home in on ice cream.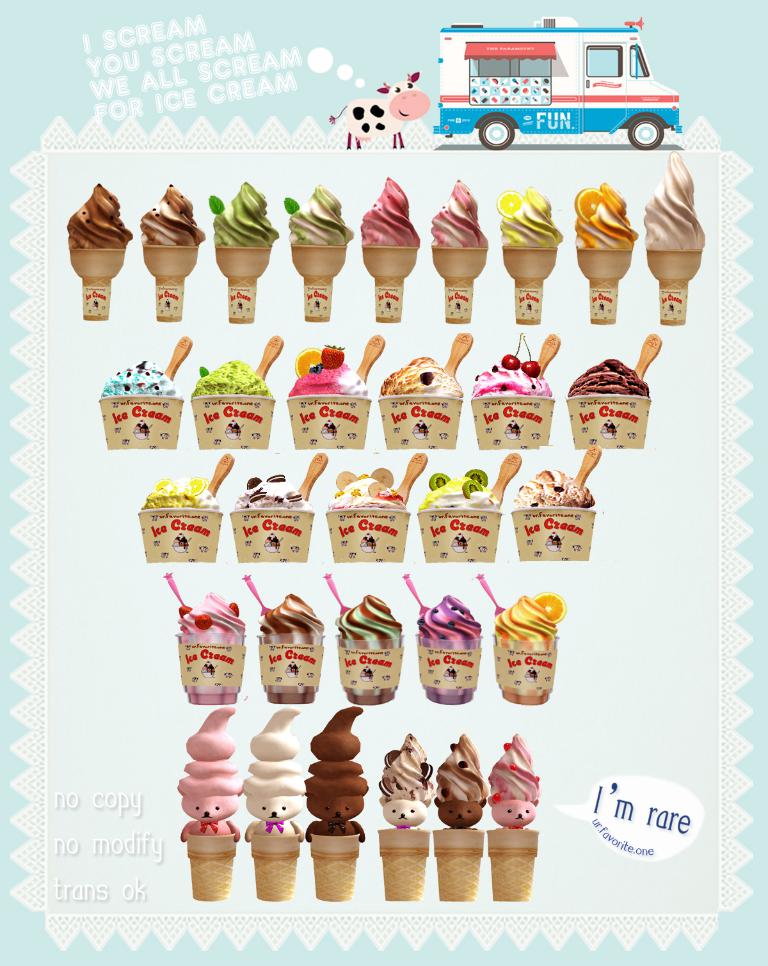
Homed in at BBox(469, 344, 557, 397).
